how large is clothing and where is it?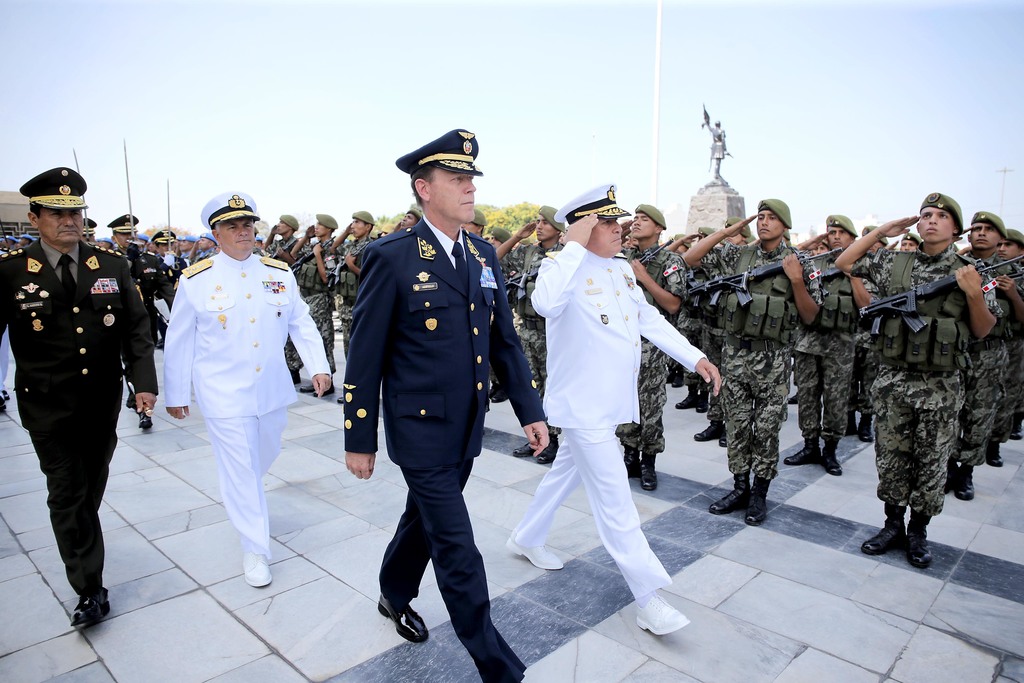
Bounding box: Rect(338, 229, 369, 324).
